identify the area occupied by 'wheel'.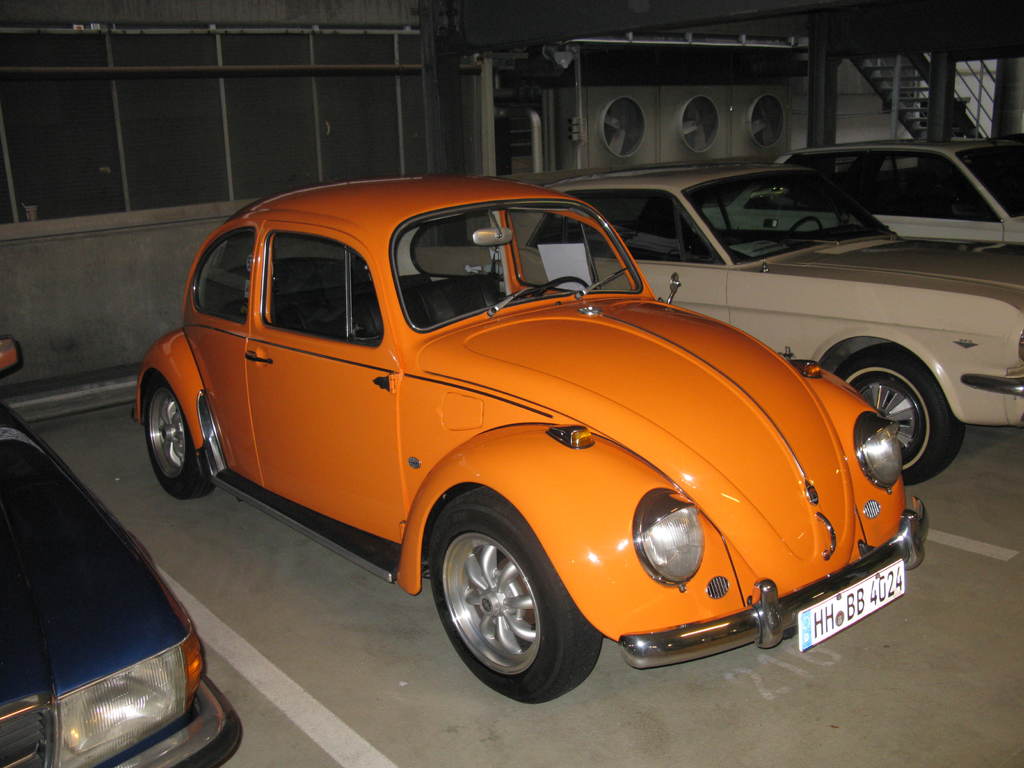
Area: BBox(834, 346, 959, 487).
